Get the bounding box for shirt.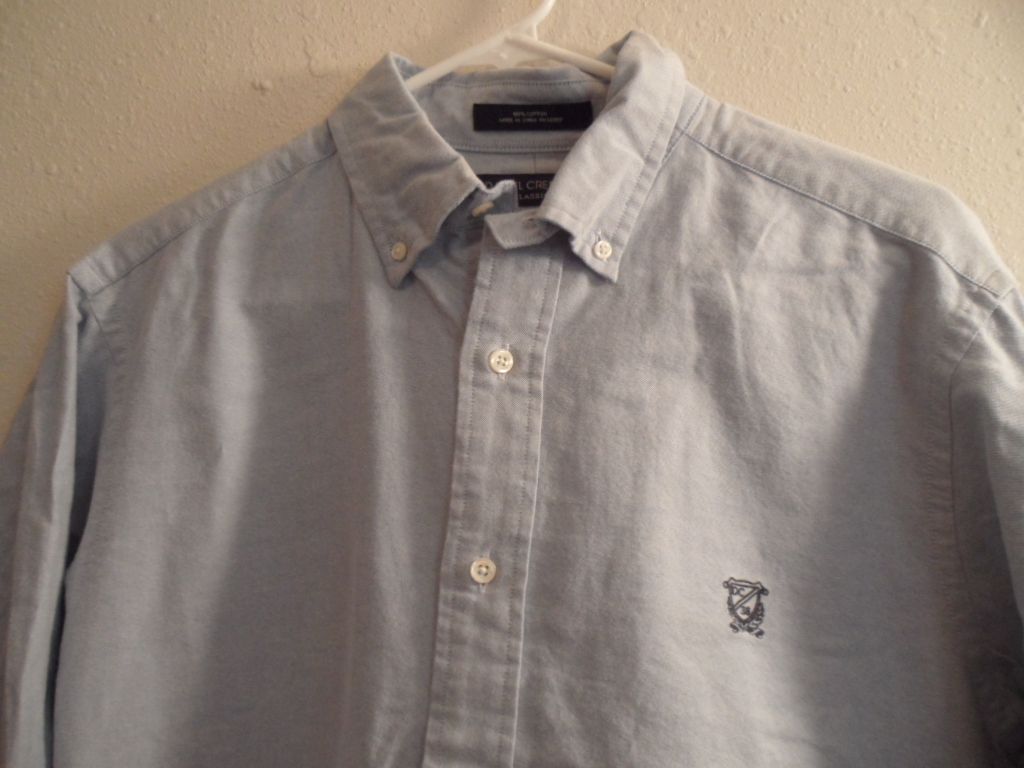
0, 26, 1023, 765.
